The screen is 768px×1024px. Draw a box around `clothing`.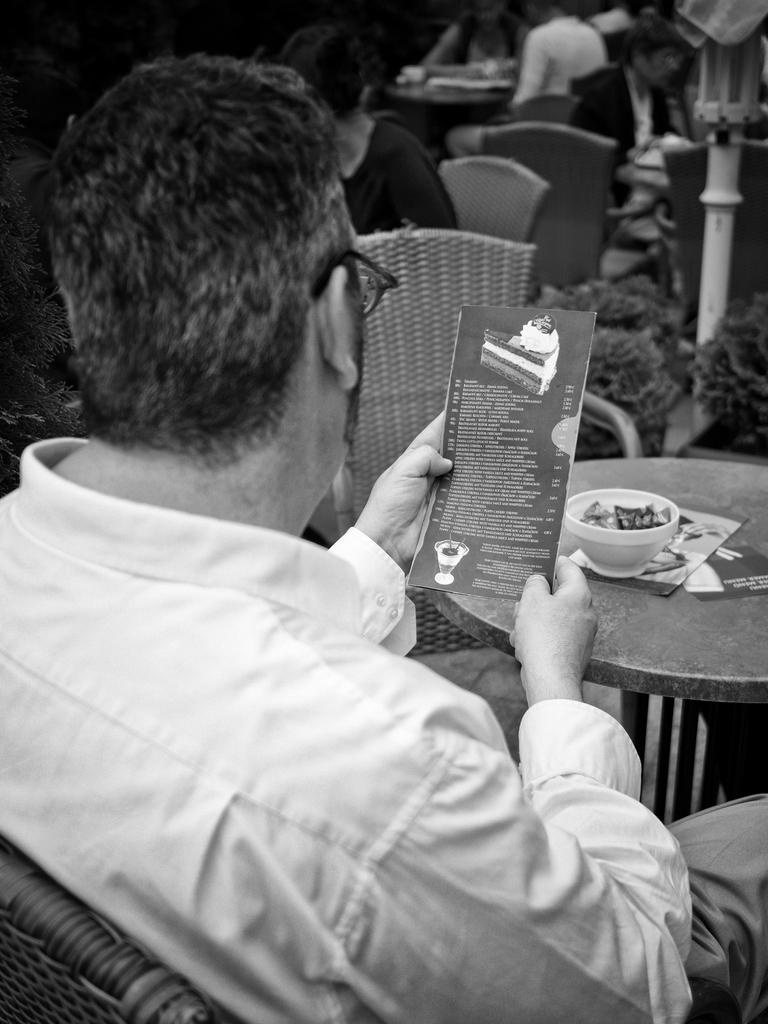
{"left": 515, "top": 15, "right": 607, "bottom": 111}.
